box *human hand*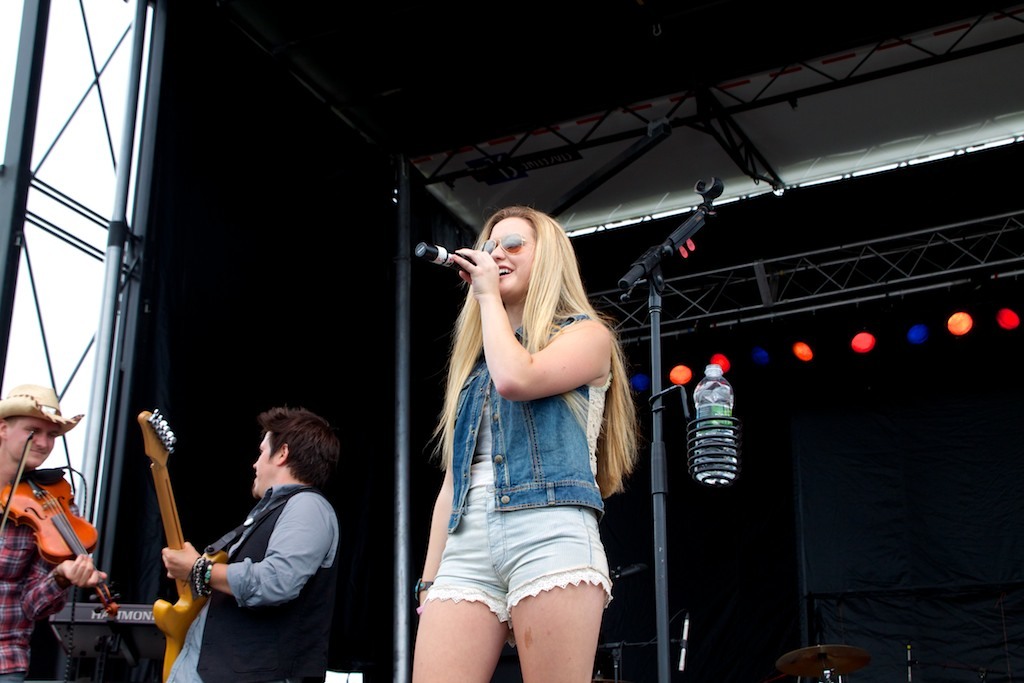
<region>57, 552, 101, 589</region>
